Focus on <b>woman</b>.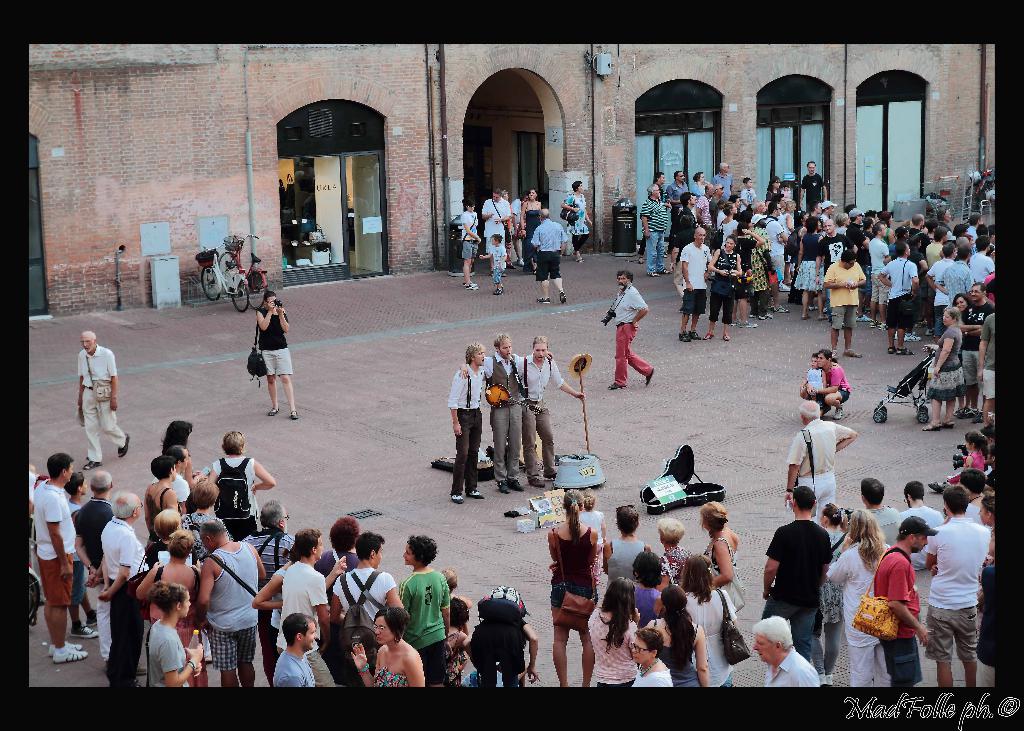
Focused at [920,302,970,437].
